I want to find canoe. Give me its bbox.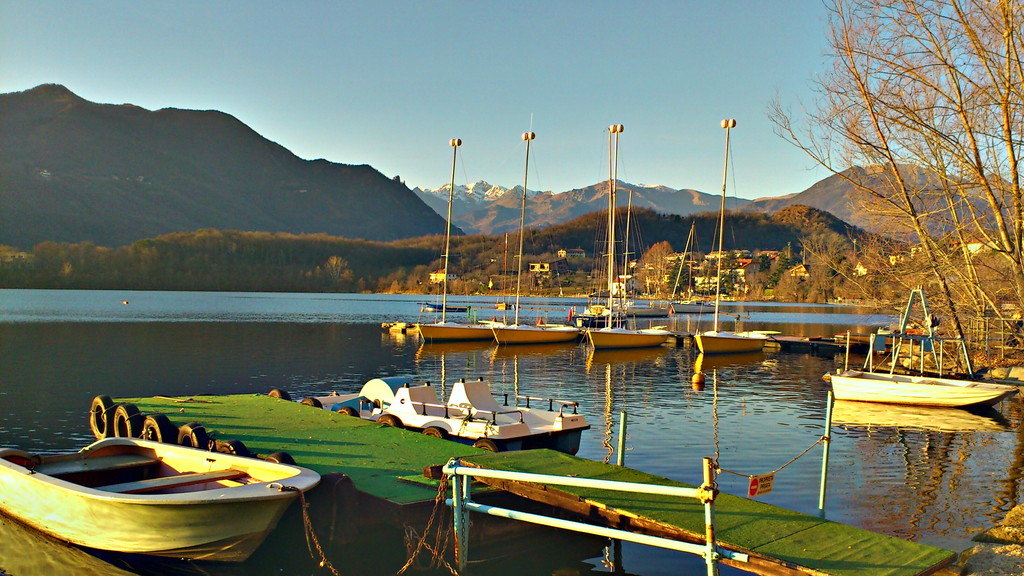
detection(410, 316, 489, 345).
